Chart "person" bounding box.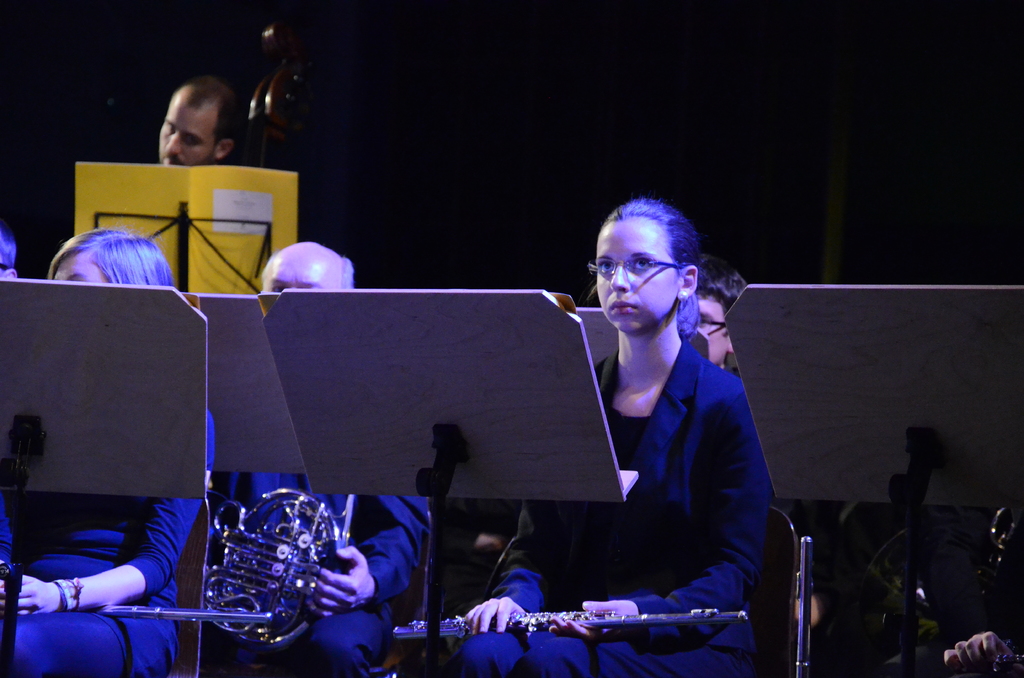
Charted: BBox(150, 71, 241, 163).
